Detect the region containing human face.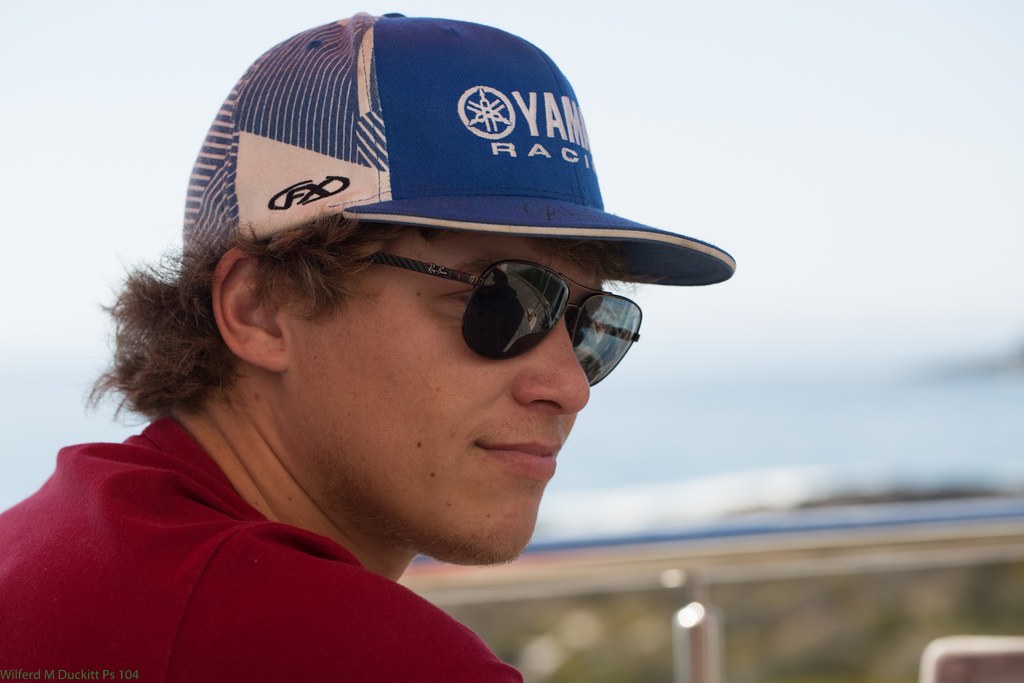
[left=294, top=233, right=605, bottom=562].
